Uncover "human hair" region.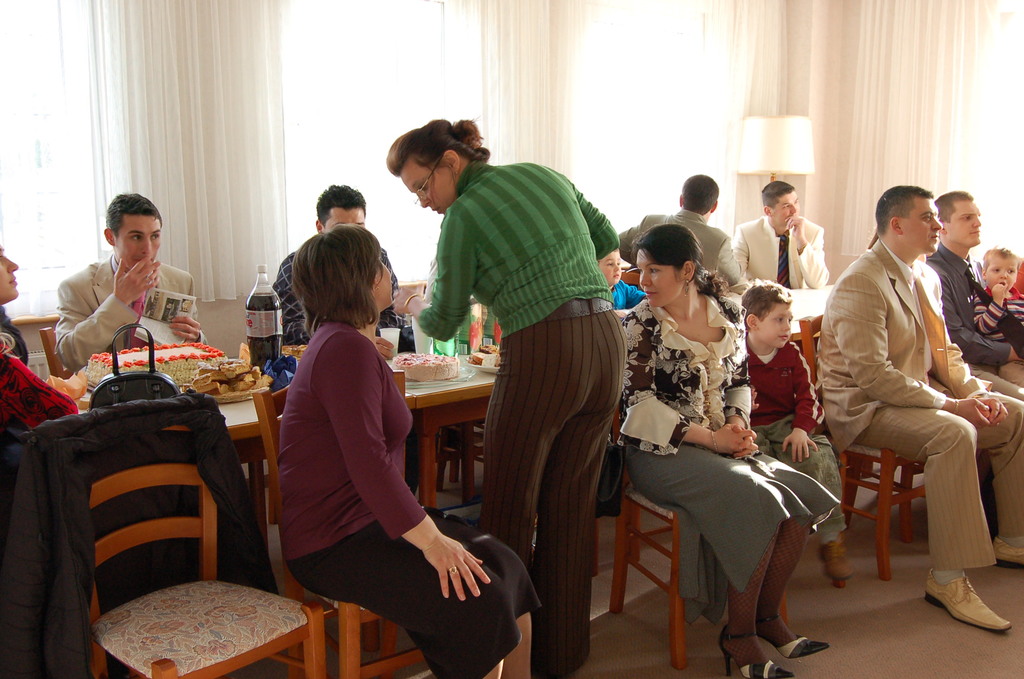
Uncovered: pyautogui.locateOnScreen(681, 174, 718, 216).
